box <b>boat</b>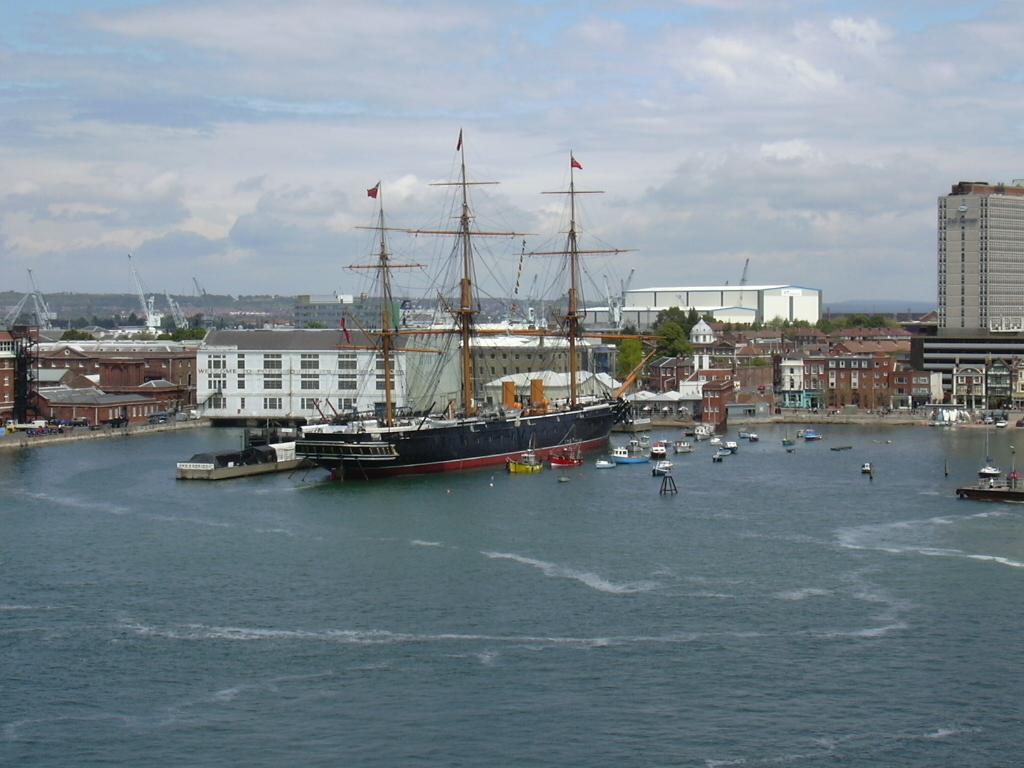
bbox=(687, 416, 716, 443)
